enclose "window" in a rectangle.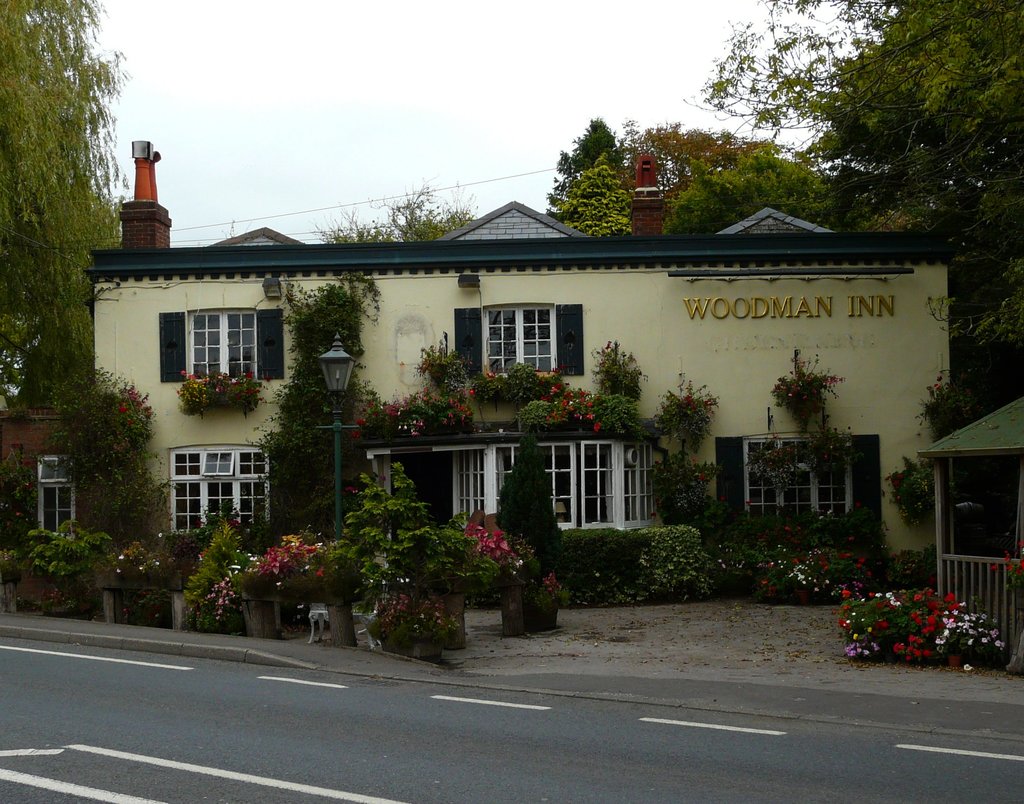
box(453, 440, 663, 529).
